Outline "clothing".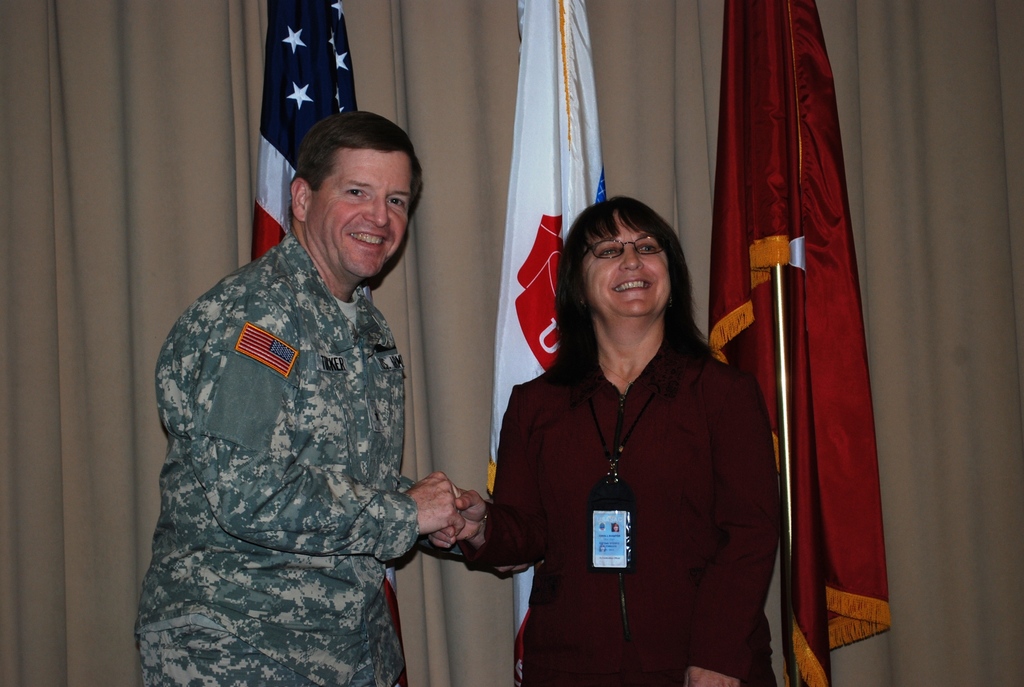
Outline: rect(141, 170, 442, 682).
